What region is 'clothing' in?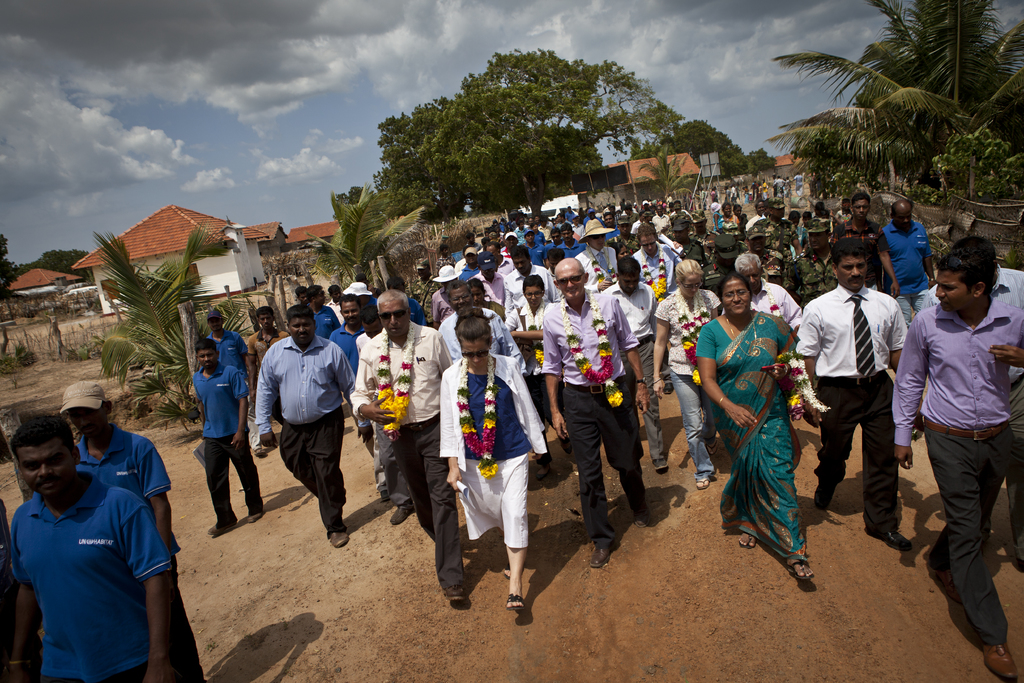
<region>684, 314, 808, 580</region>.
